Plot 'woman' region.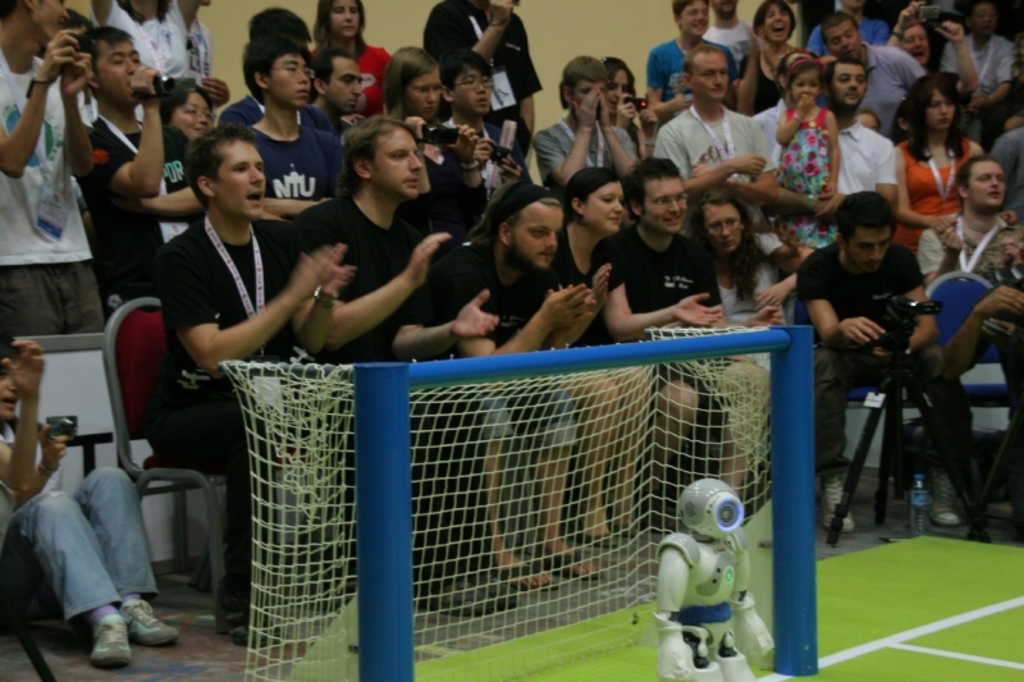
Plotted at [left=305, top=0, right=394, bottom=116].
